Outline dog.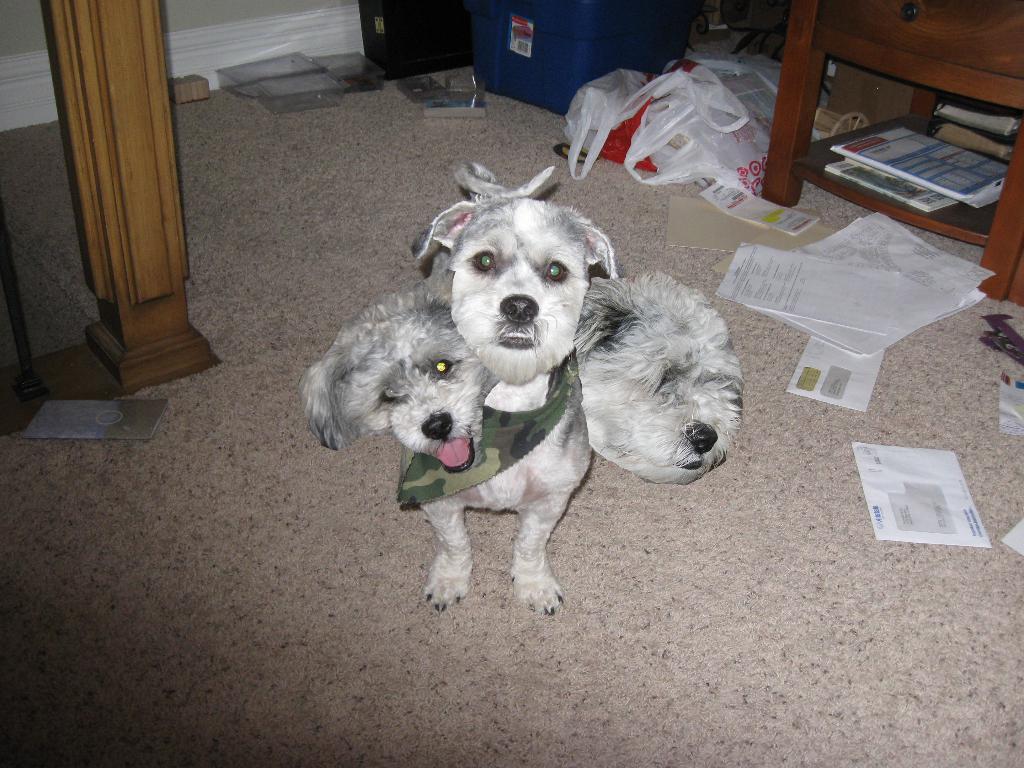
Outline: pyautogui.locateOnScreen(292, 278, 509, 475).
